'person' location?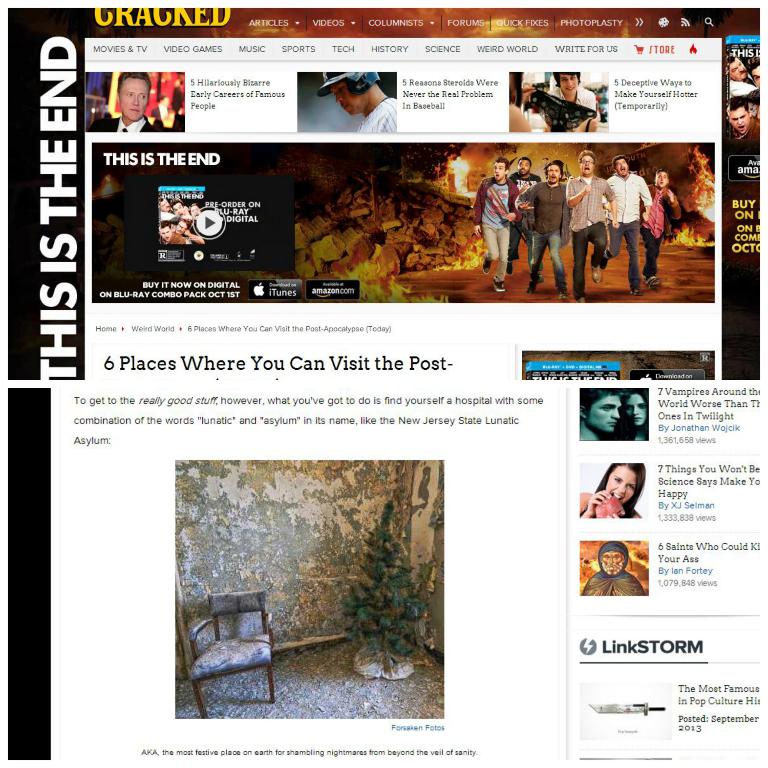
620,393,650,441
